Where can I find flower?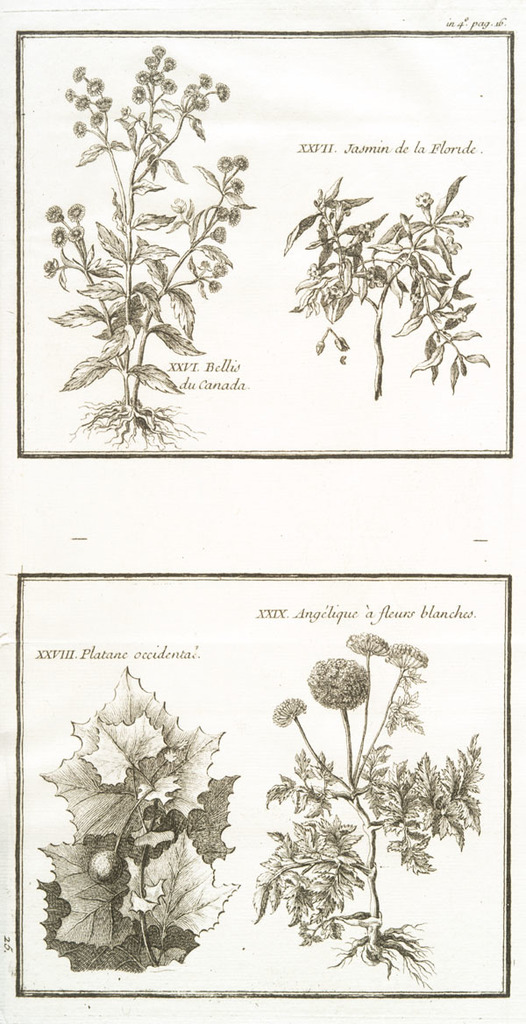
You can find it at (353, 265, 385, 286).
